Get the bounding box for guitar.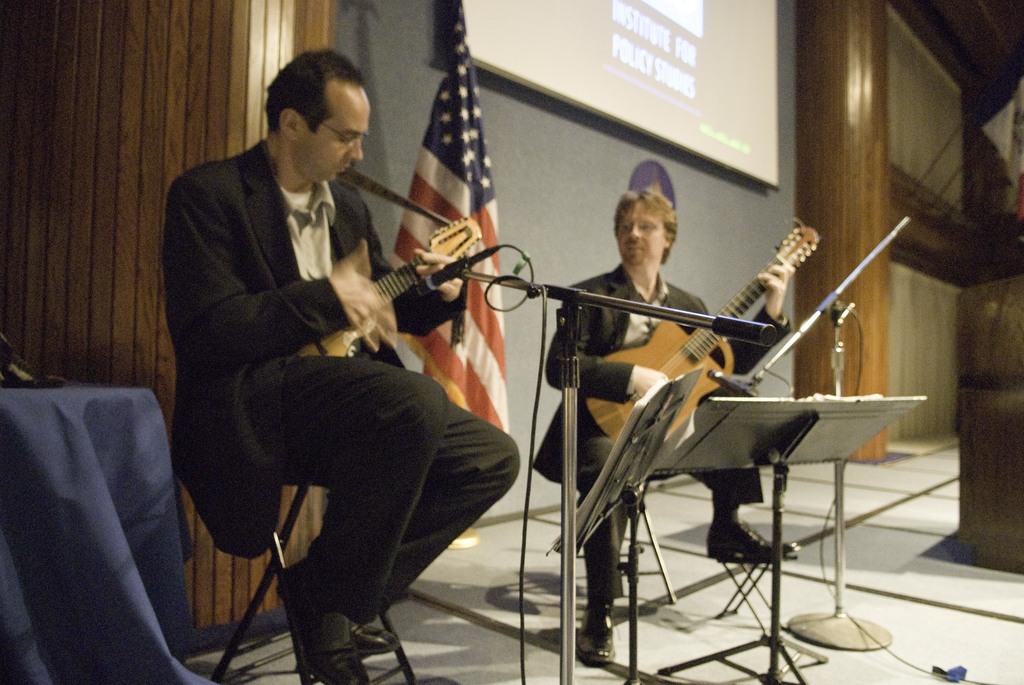
<region>296, 214, 486, 359</region>.
